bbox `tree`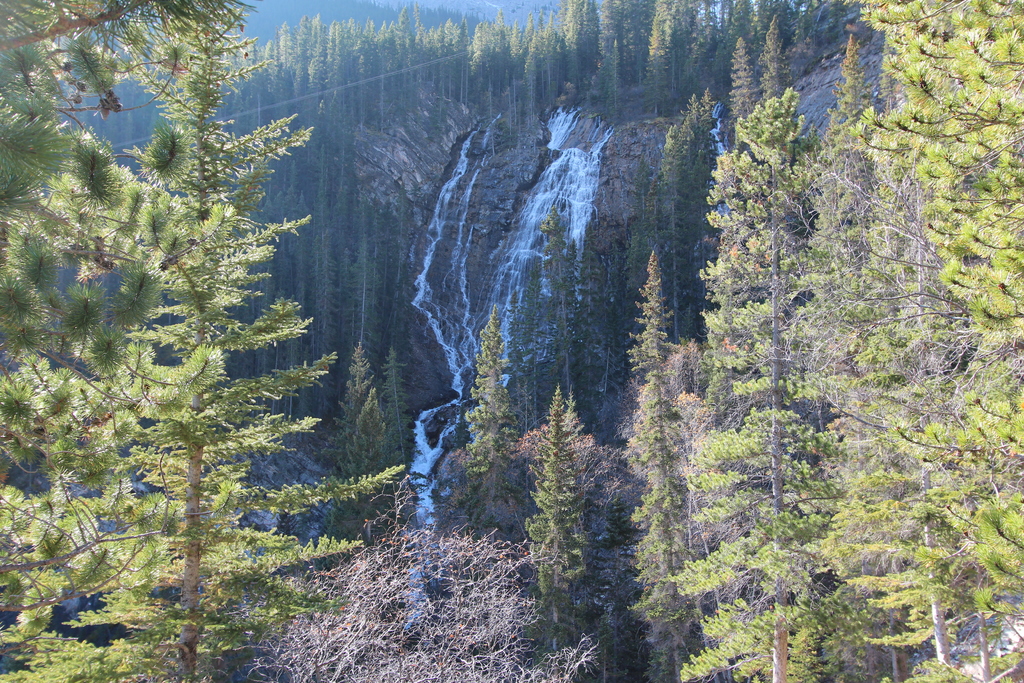
(326, 2, 1023, 682)
